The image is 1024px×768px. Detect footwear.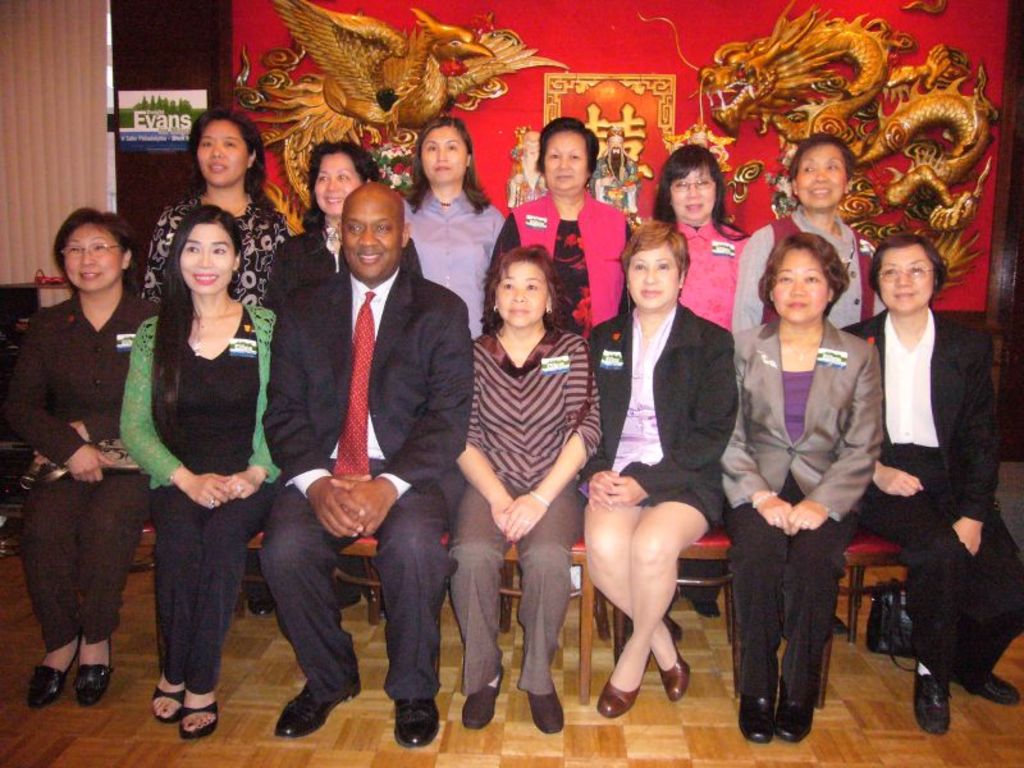
Detection: [x1=184, y1=691, x2=214, y2=740].
